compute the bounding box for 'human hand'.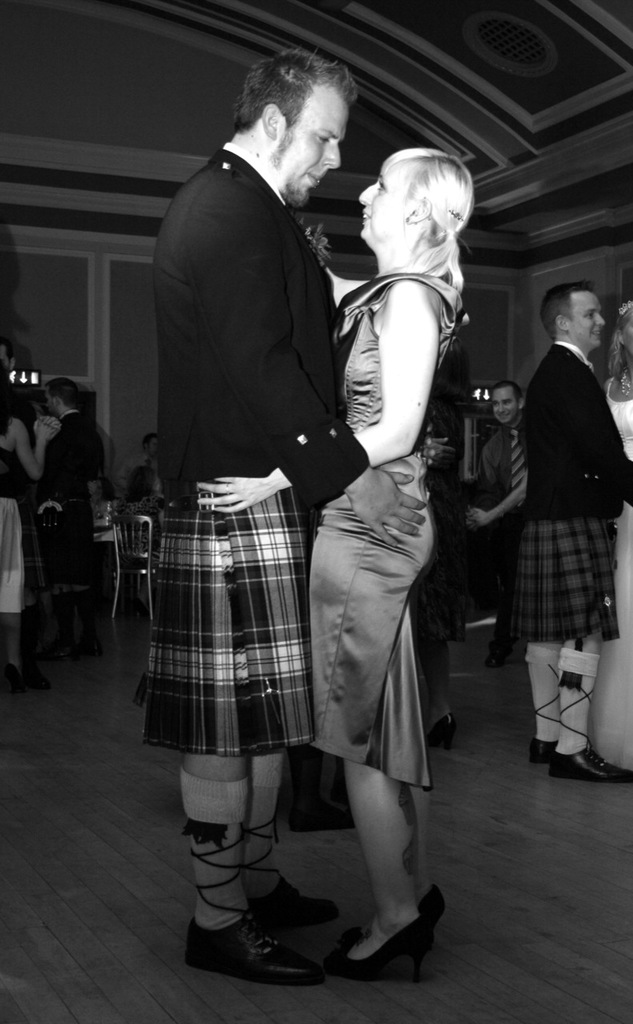
region(34, 415, 60, 443).
